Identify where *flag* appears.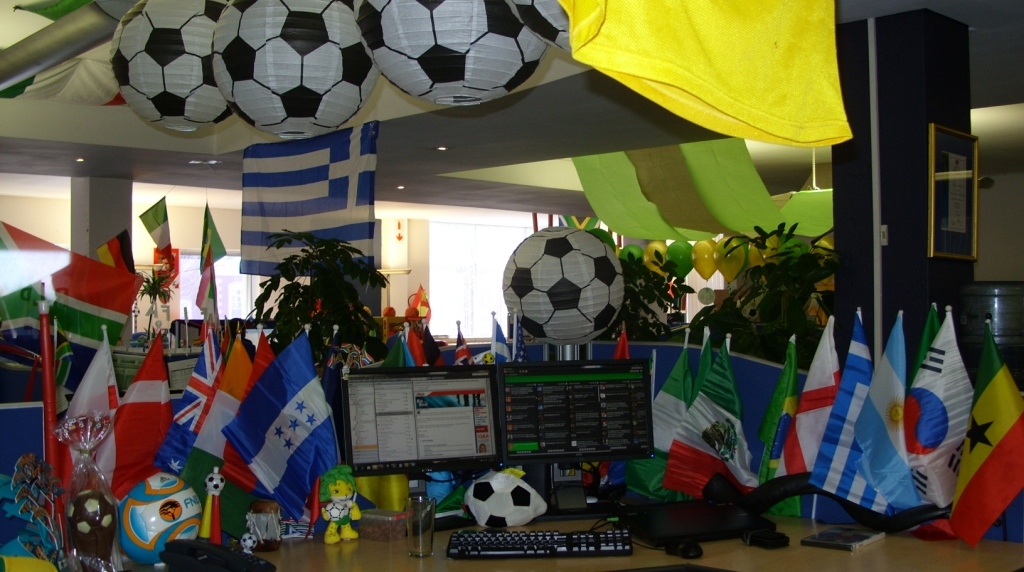
Appears at bbox=(197, 202, 234, 302).
